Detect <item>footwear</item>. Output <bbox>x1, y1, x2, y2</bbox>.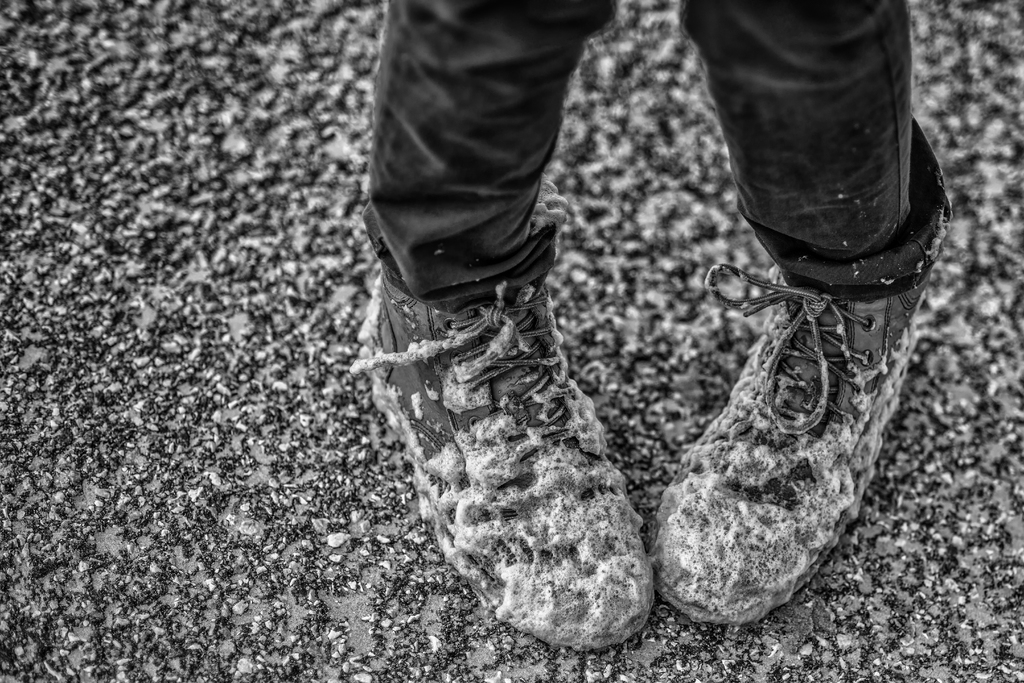
<bbox>367, 208, 650, 674</bbox>.
